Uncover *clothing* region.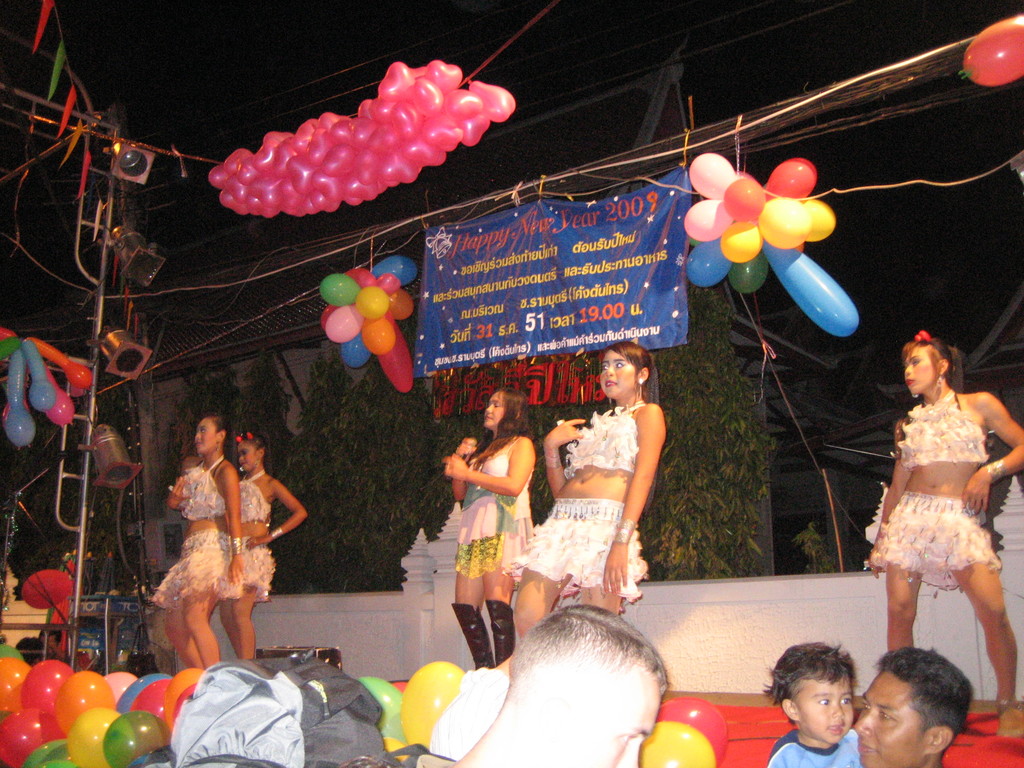
Uncovered: crop(152, 447, 242, 602).
